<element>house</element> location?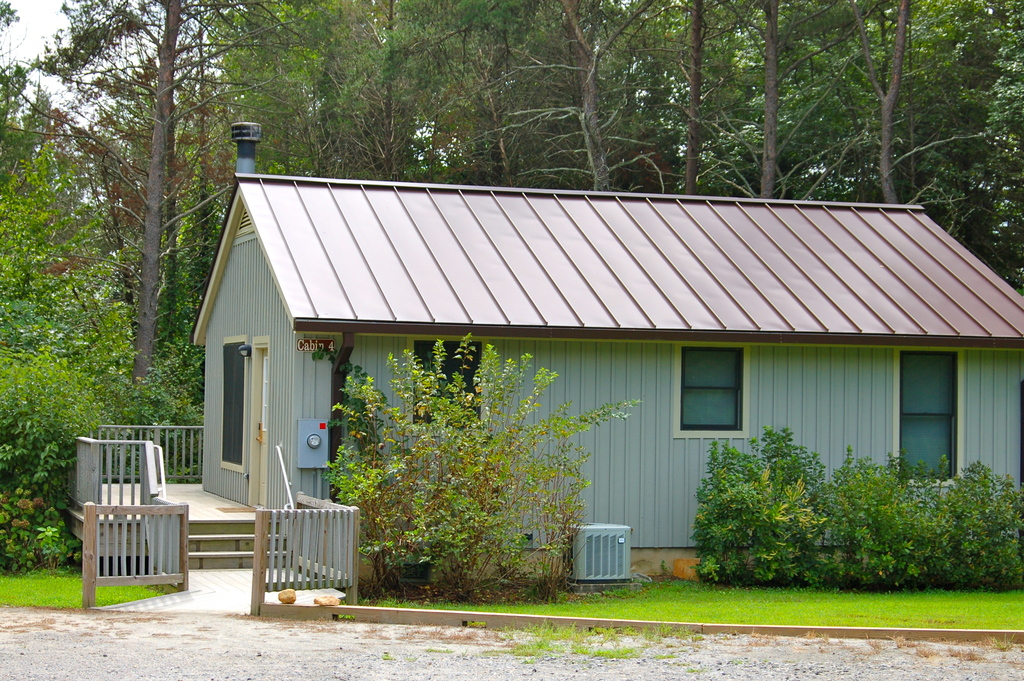
[213, 176, 1020, 611]
